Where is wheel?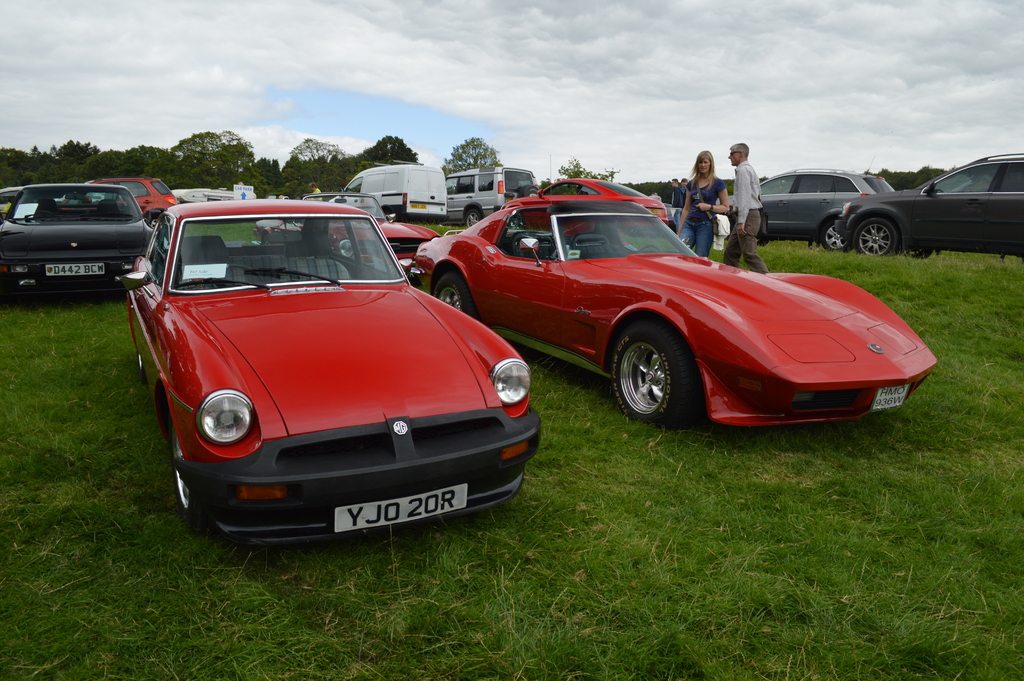
bbox=[847, 218, 896, 256].
